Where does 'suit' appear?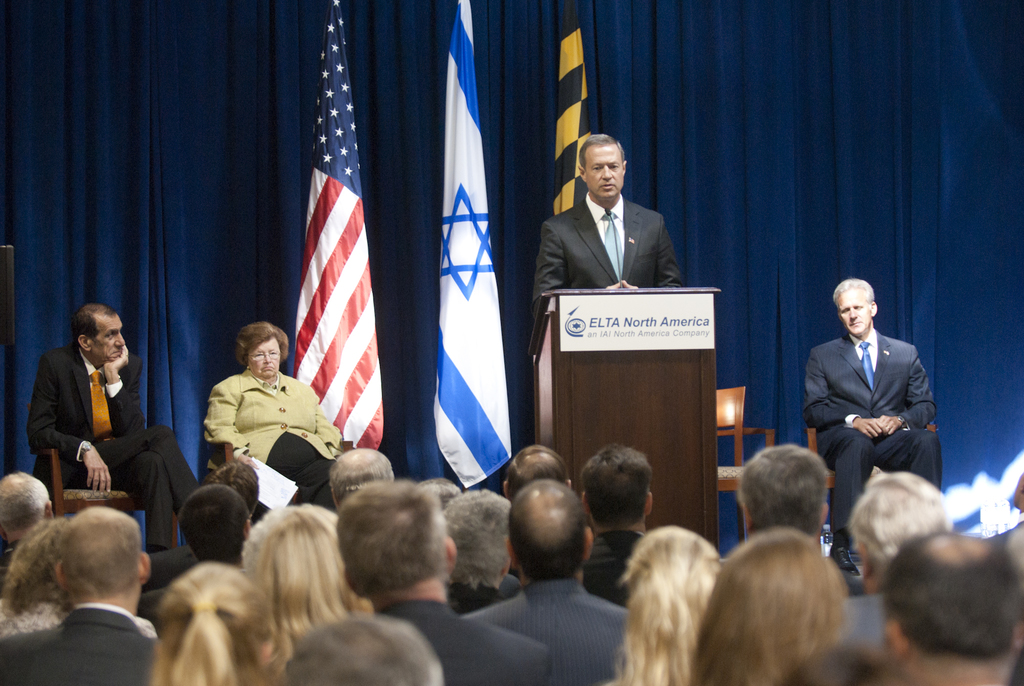
Appears at detection(22, 341, 203, 548).
